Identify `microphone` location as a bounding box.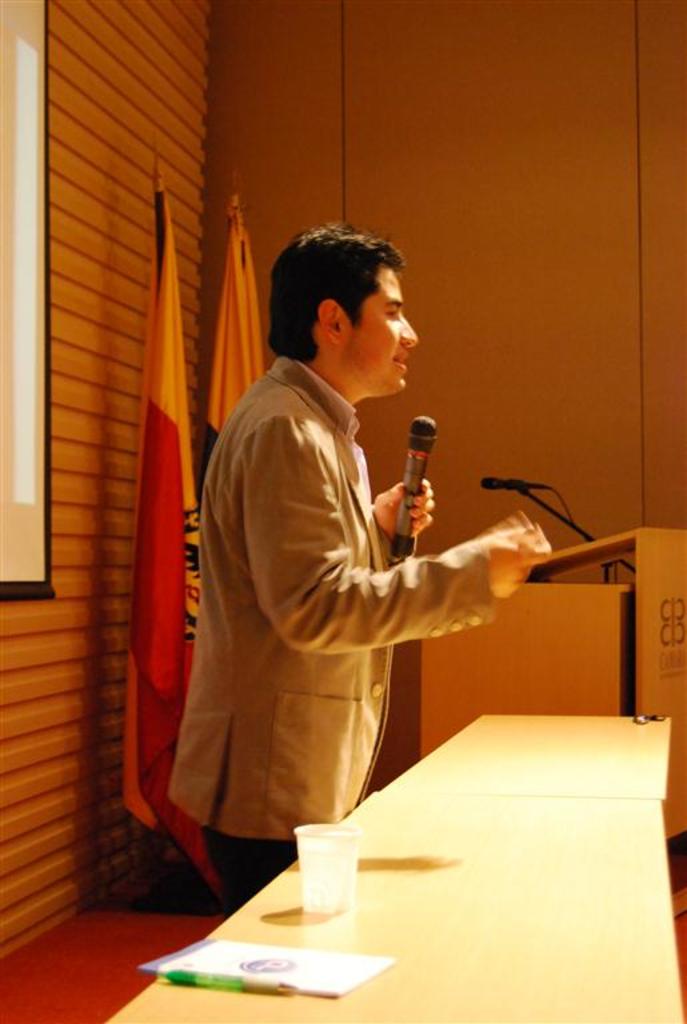
<bbox>386, 417, 438, 565</bbox>.
